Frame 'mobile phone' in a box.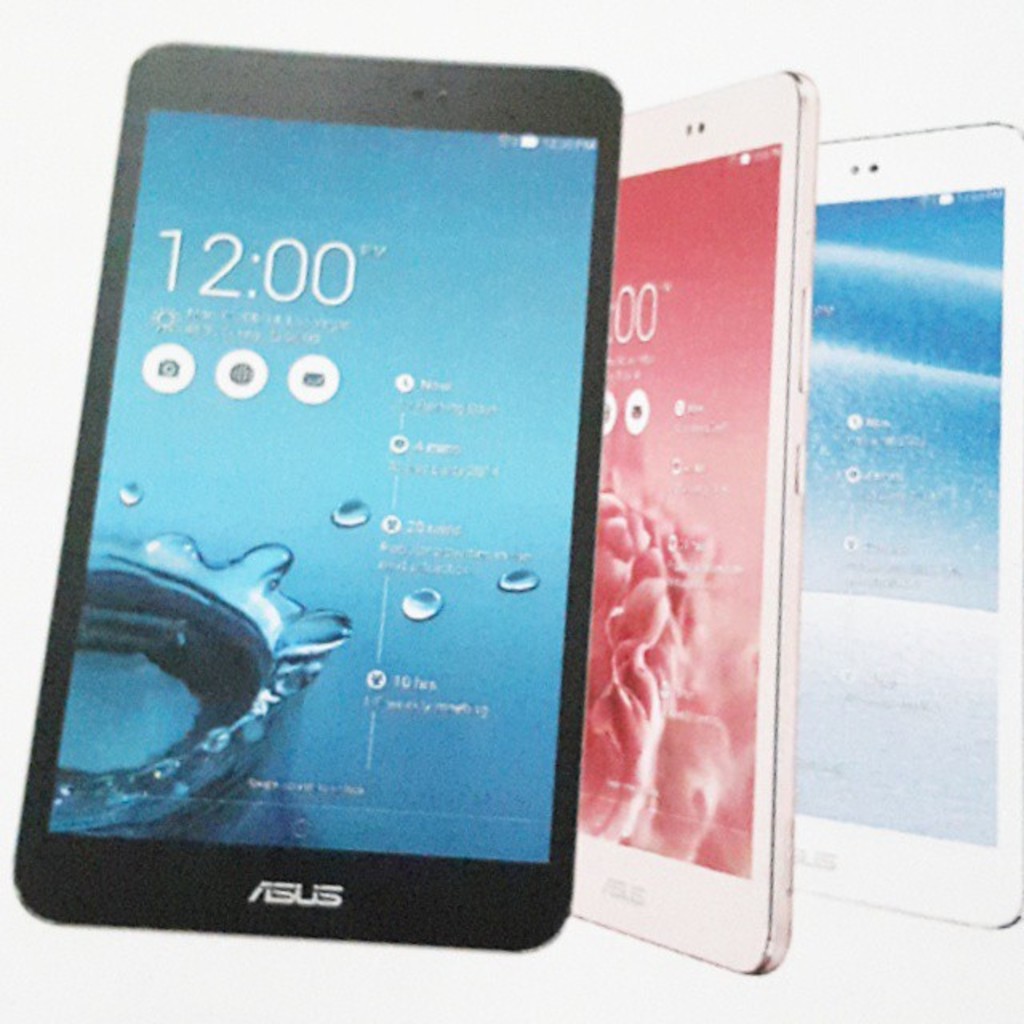
(x1=794, y1=120, x2=1021, y2=931).
